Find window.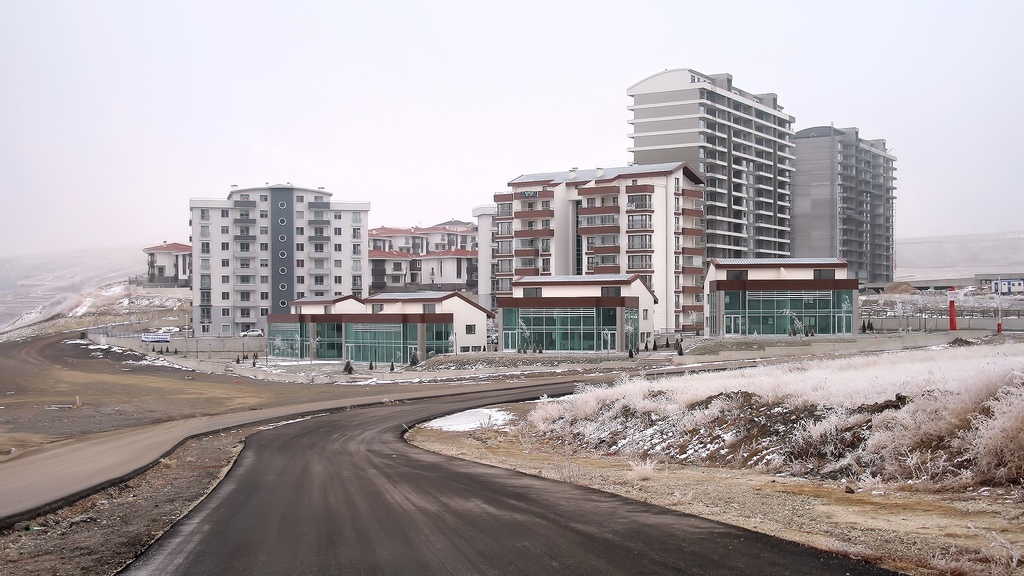
<bbox>295, 276, 304, 282</bbox>.
